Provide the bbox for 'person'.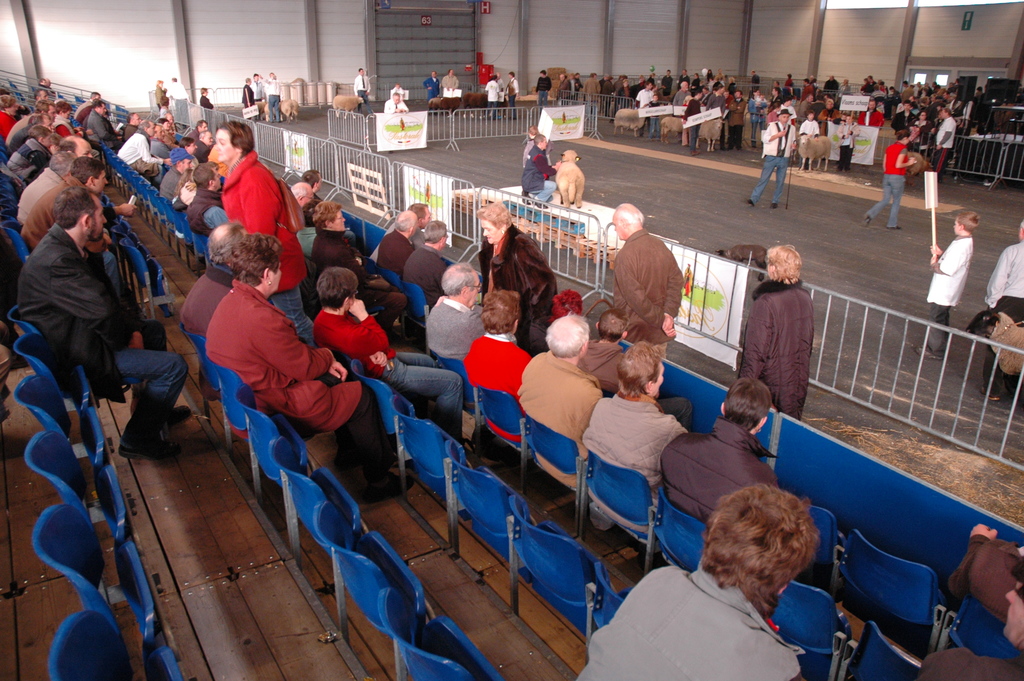
(left=933, top=101, right=957, bottom=179).
